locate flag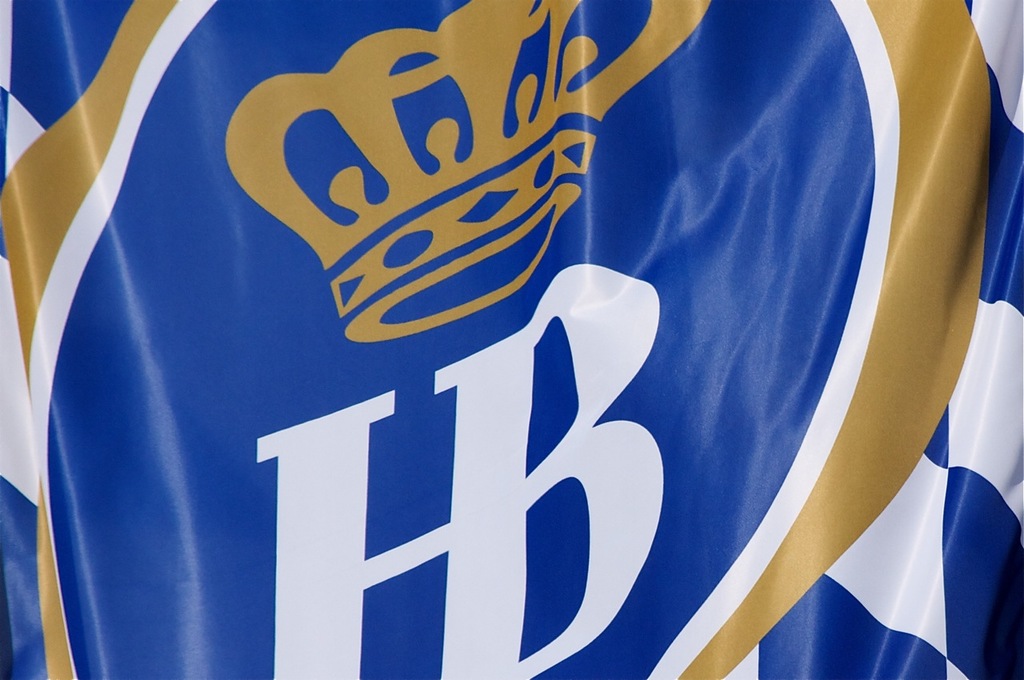
BBox(41, 7, 968, 679)
